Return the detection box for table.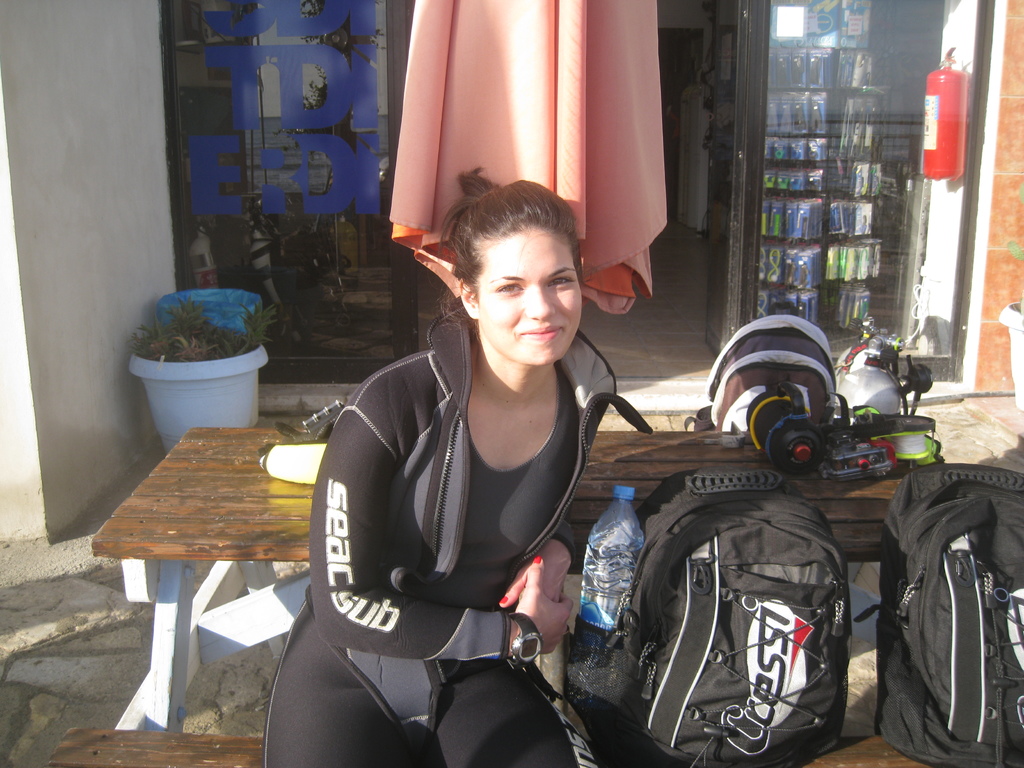
{"left": 82, "top": 420, "right": 947, "bottom": 748}.
